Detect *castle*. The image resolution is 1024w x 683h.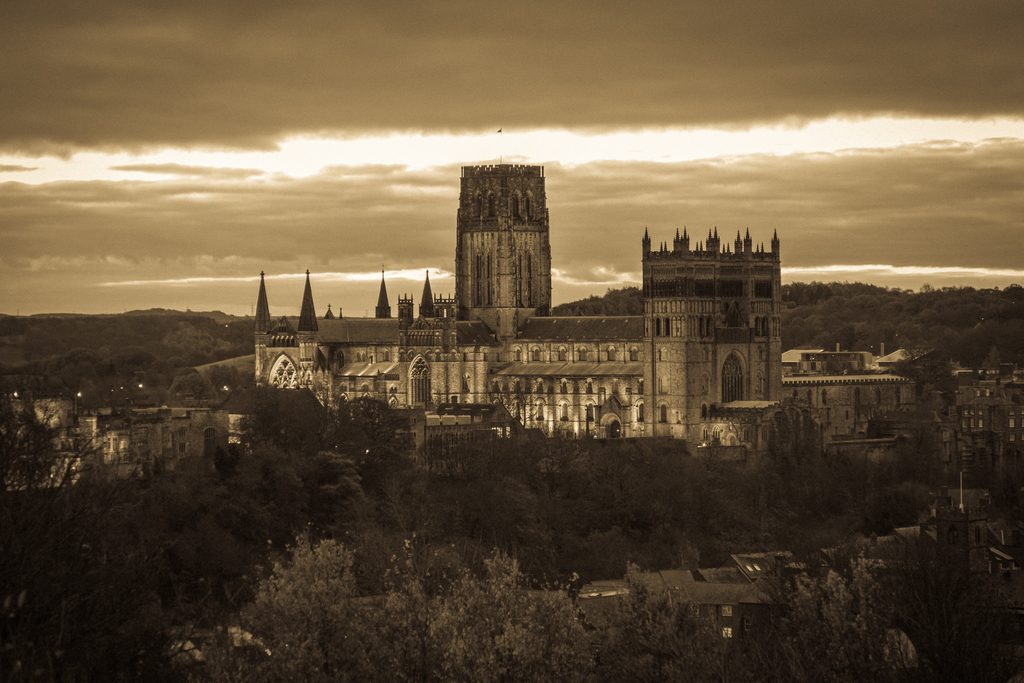
221, 156, 943, 526.
